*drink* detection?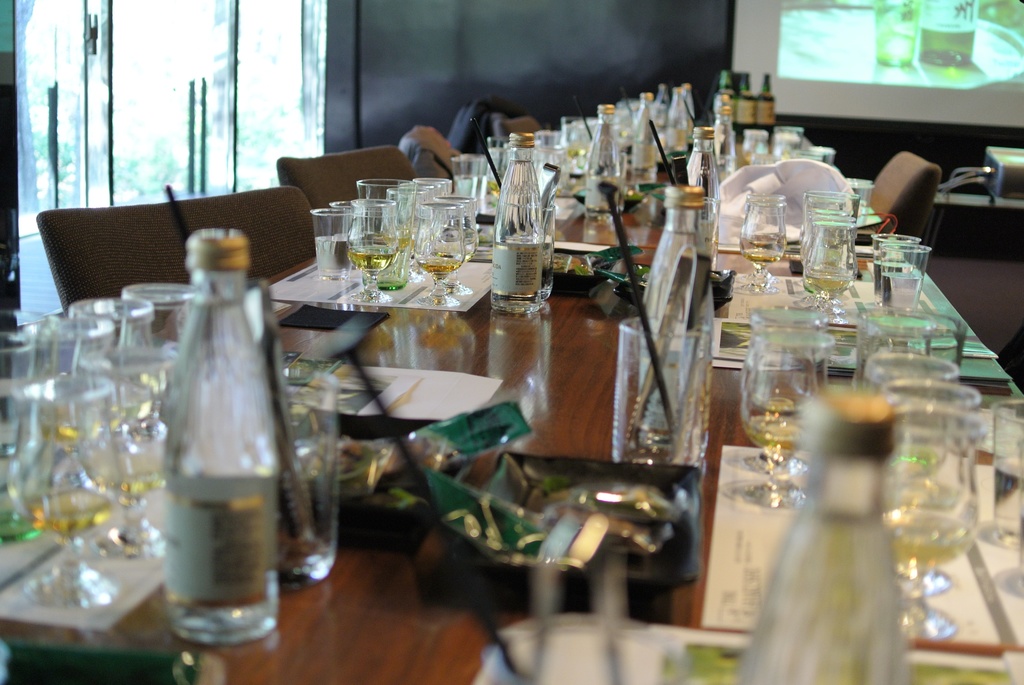
rect(350, 244, 399, 273)
